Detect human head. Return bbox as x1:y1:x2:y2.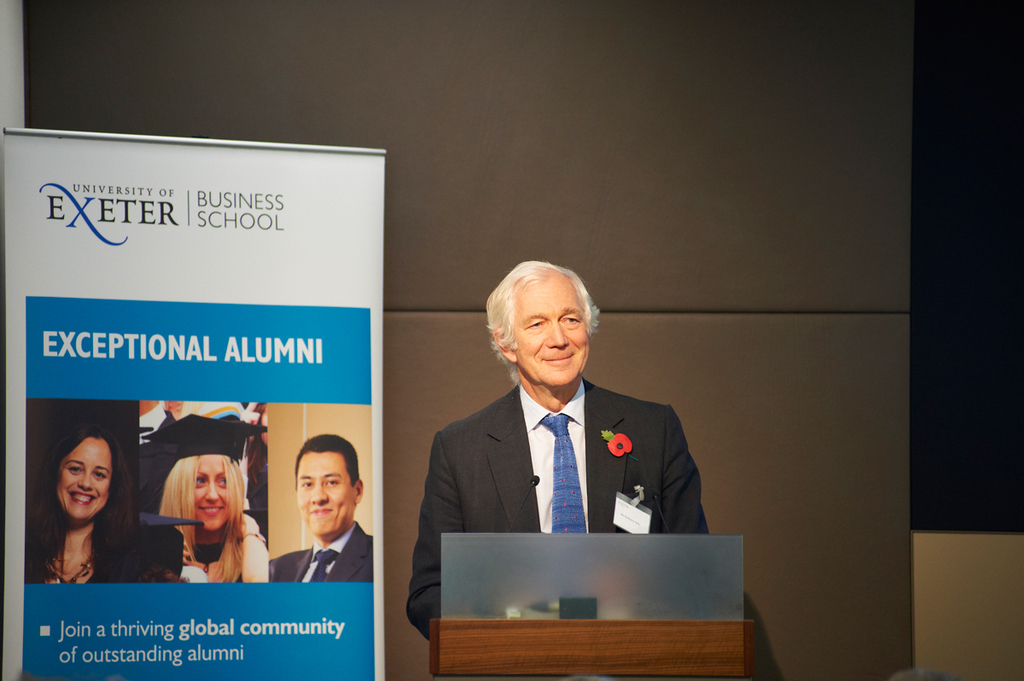
160:447:241:532.
